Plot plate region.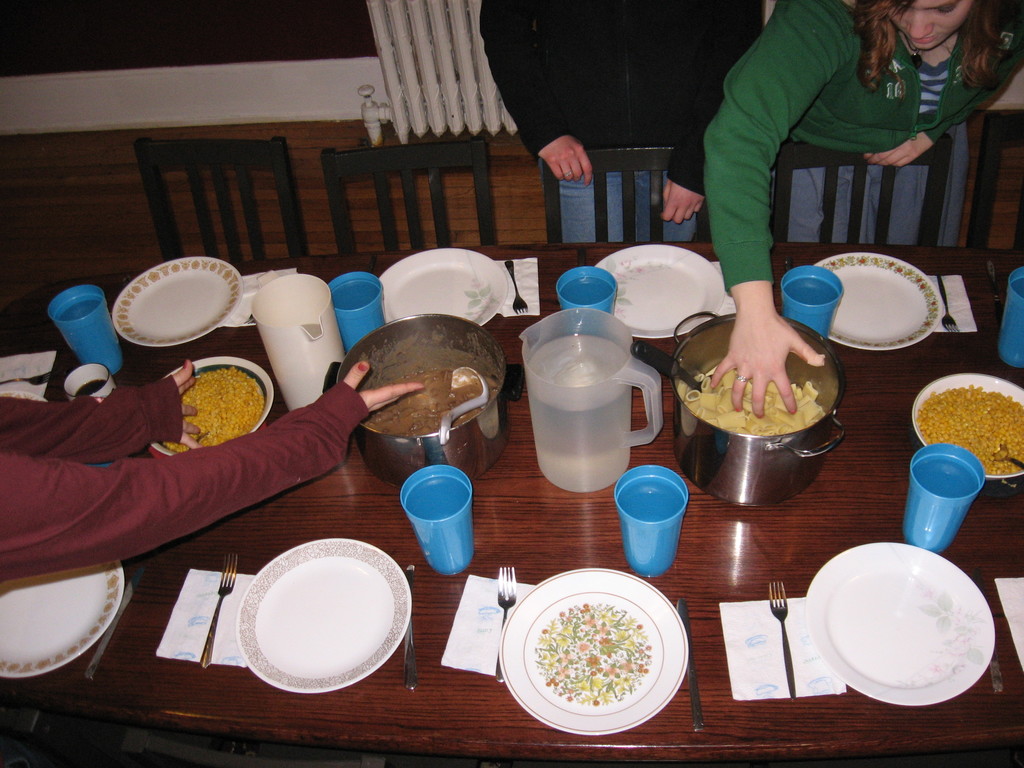
Plotted at select_region(596, 232, 730, 343).
